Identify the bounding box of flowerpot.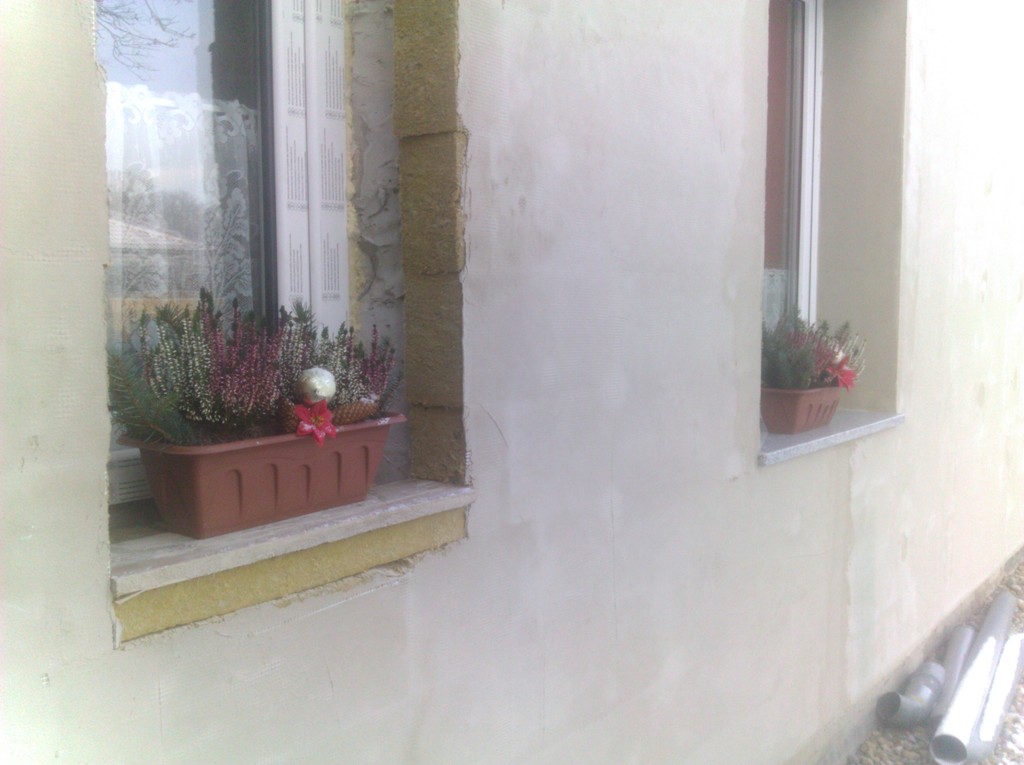
<region>114, 411, 407, 540</region>.
